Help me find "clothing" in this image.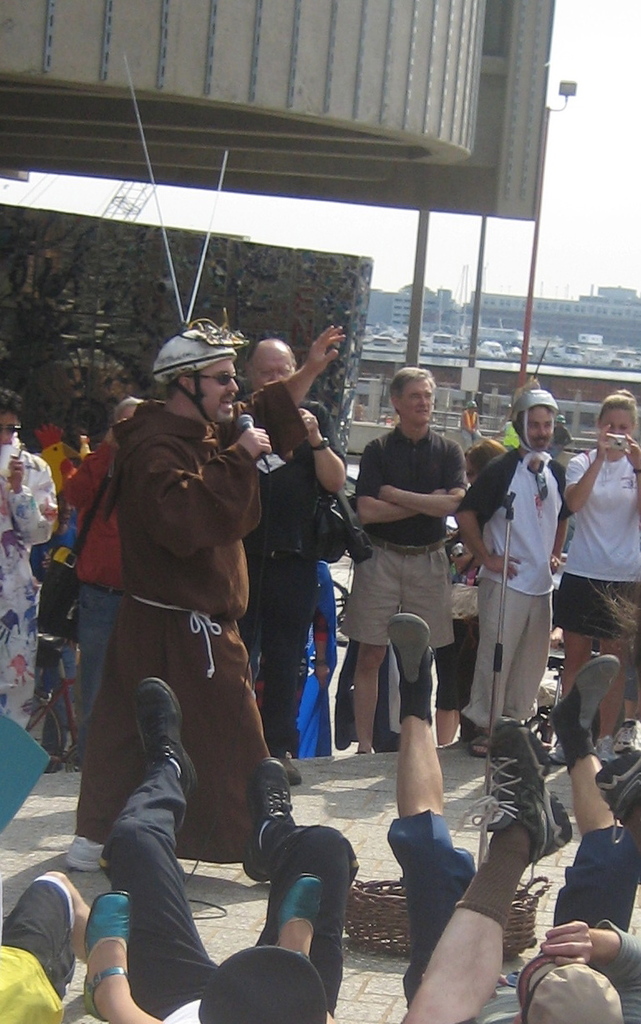
Found it: [left=624, top=636, right=640, bottom=708].
